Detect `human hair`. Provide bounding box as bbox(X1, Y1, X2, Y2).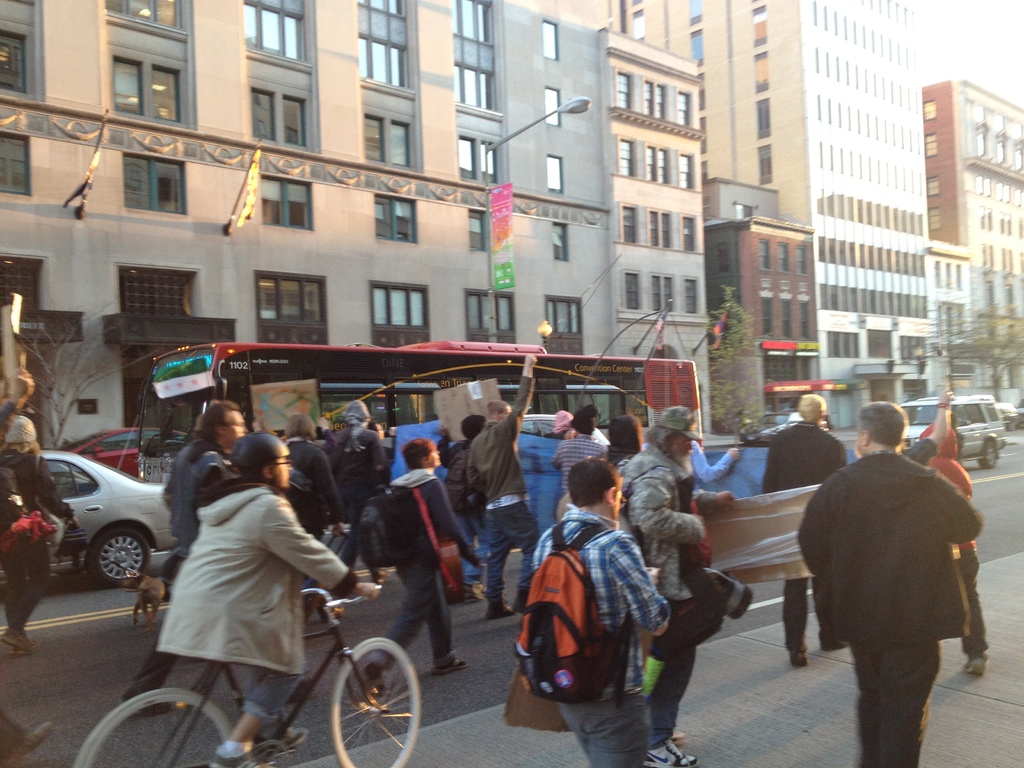
bbox(607, 416, 641, 454).
